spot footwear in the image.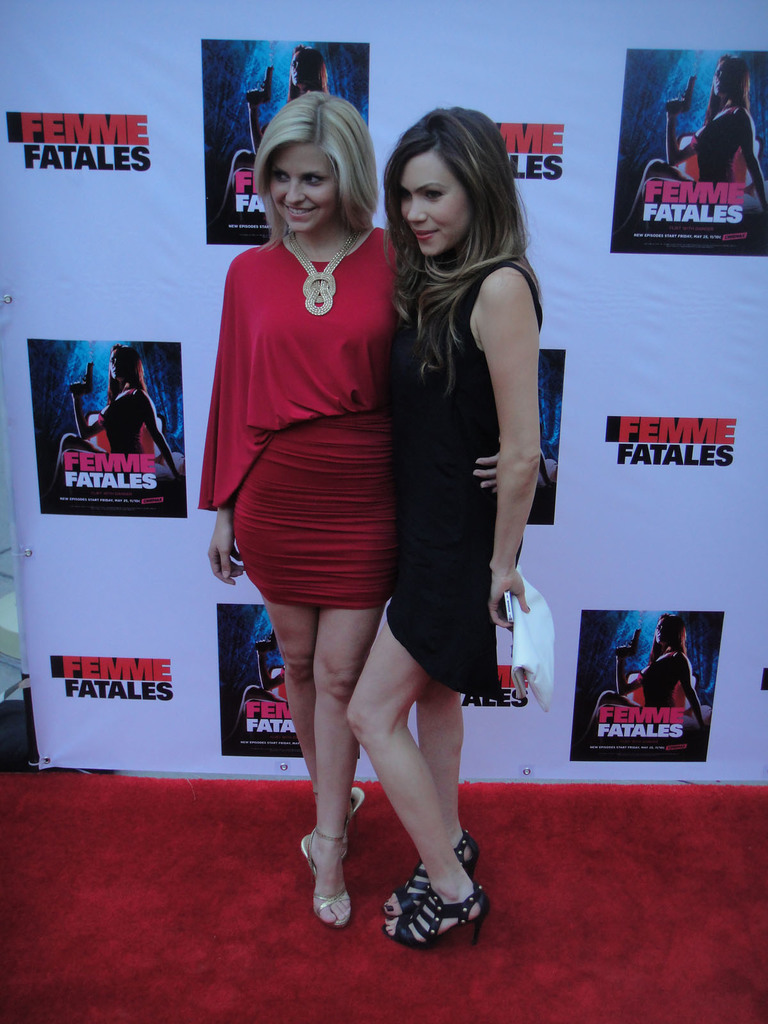
footwear found at [300,831,348,924].
